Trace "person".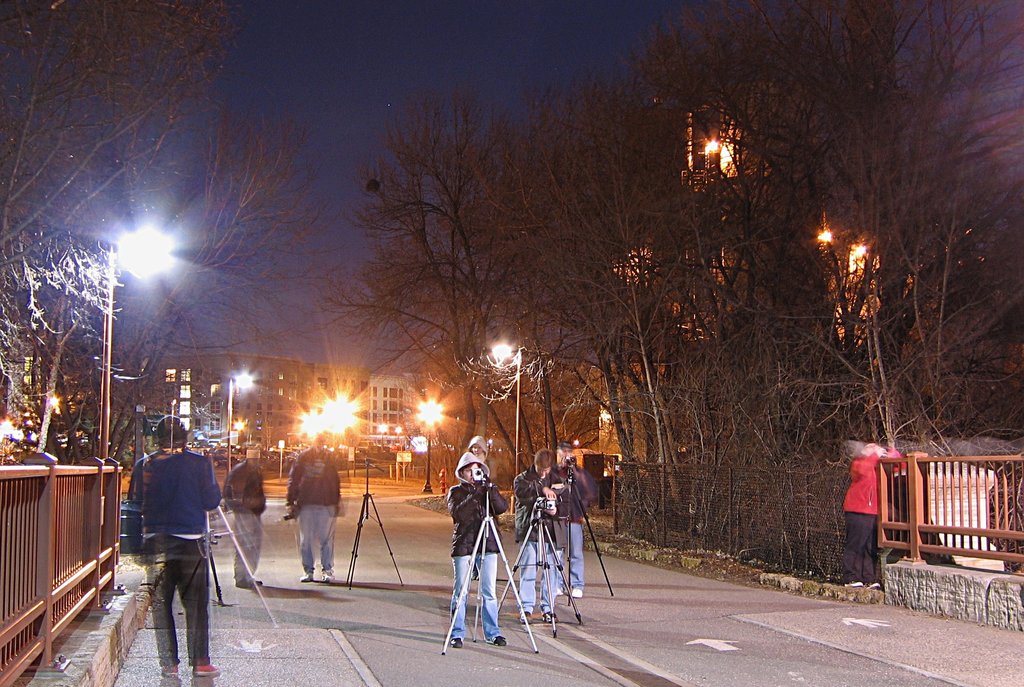
Traced to [x1=465, y1=433, x2=488, y2=587].
